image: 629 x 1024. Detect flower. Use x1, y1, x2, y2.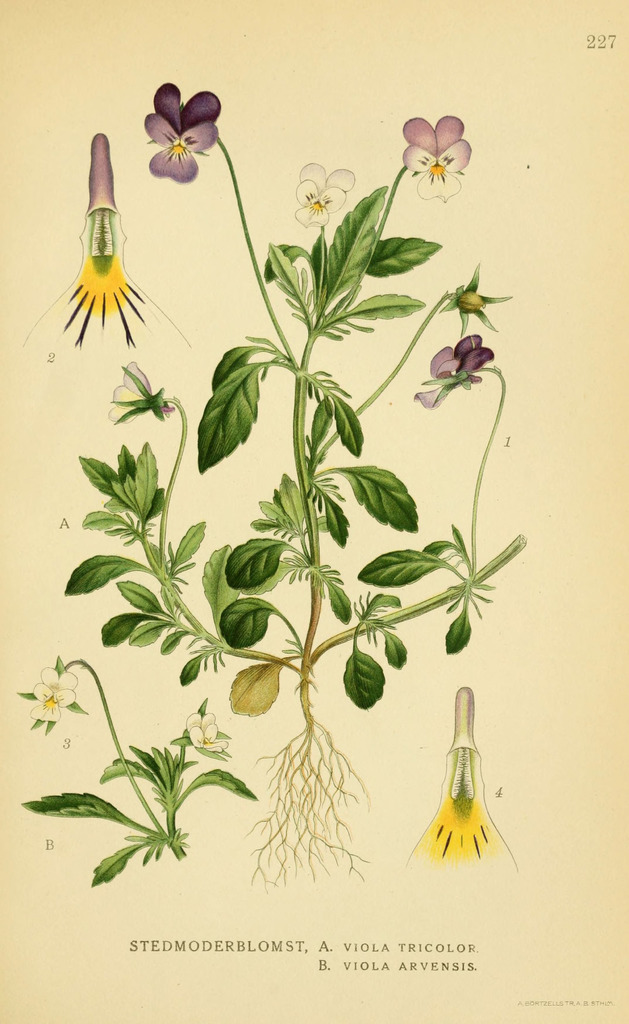
25, 664, 78, 725.
